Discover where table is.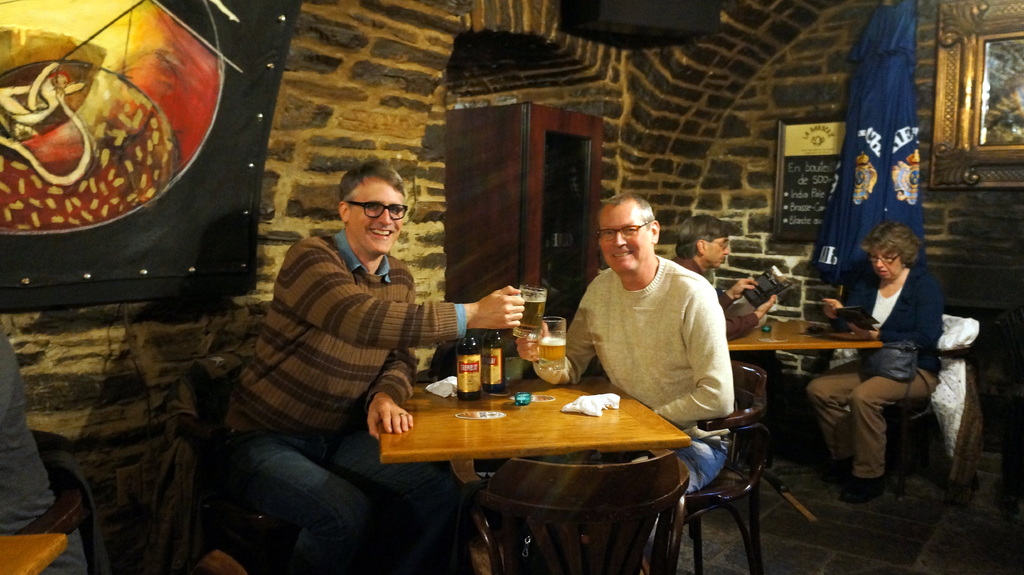
Discovered at {"left": 0, "top": 533, "right": 64, "bottom": 574}.
